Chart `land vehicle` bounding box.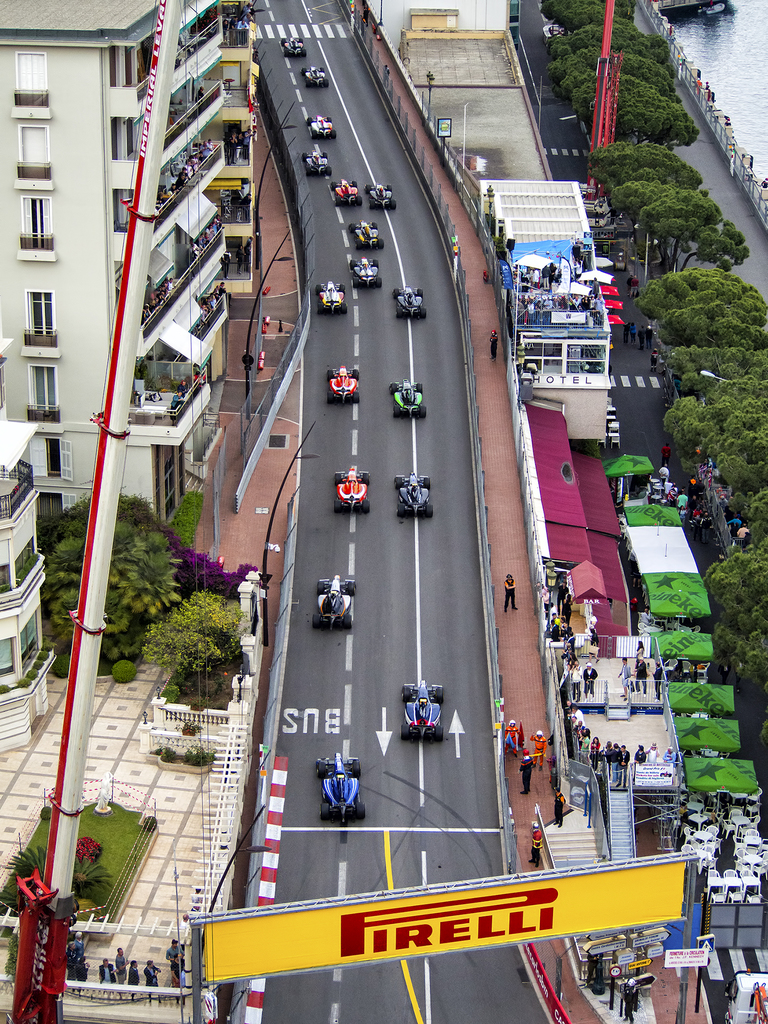
Charted: left=385, top=375, right=429, bottom=422.
